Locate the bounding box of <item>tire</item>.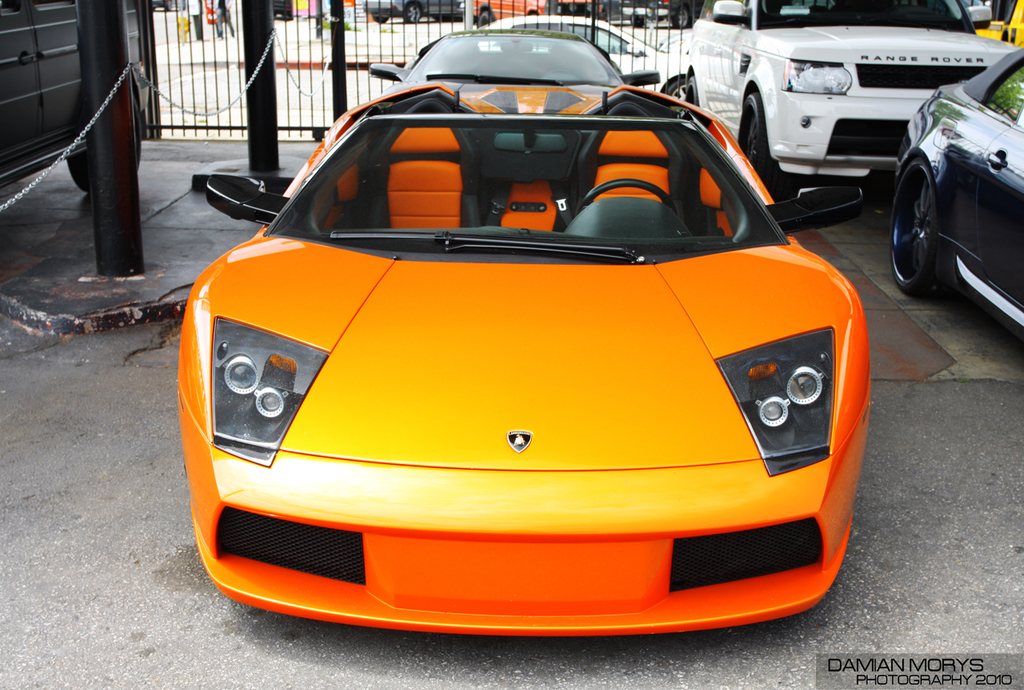
Bounding box: 368,12,390,25.
